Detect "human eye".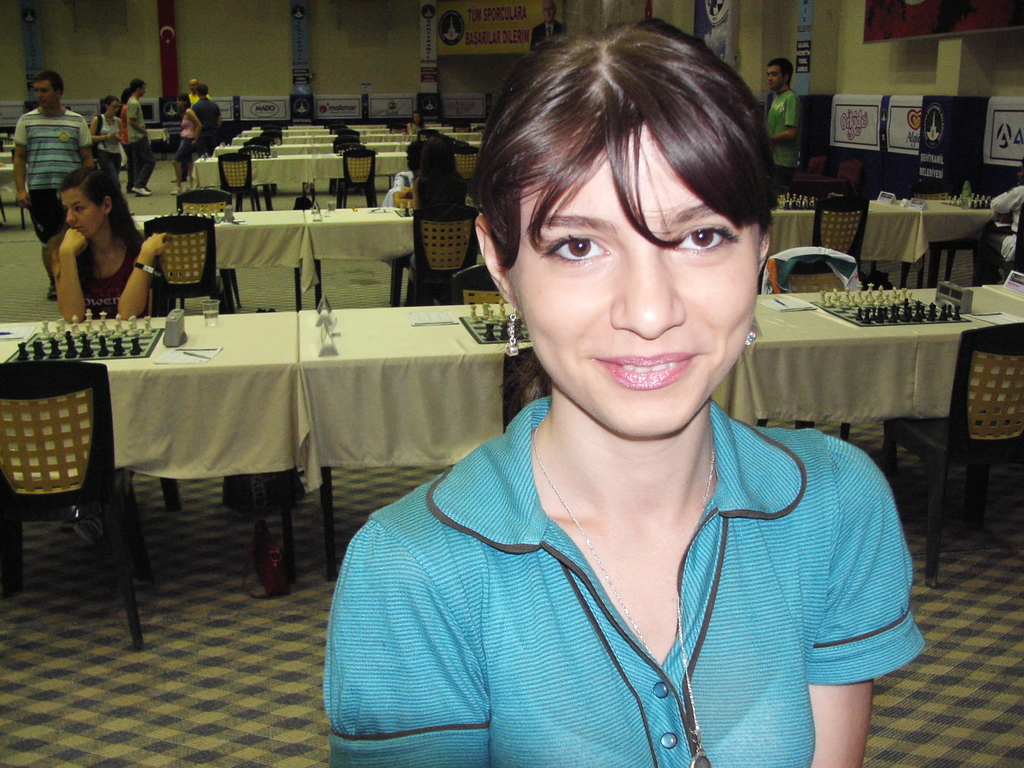
Detected at 542 230 609 267.
